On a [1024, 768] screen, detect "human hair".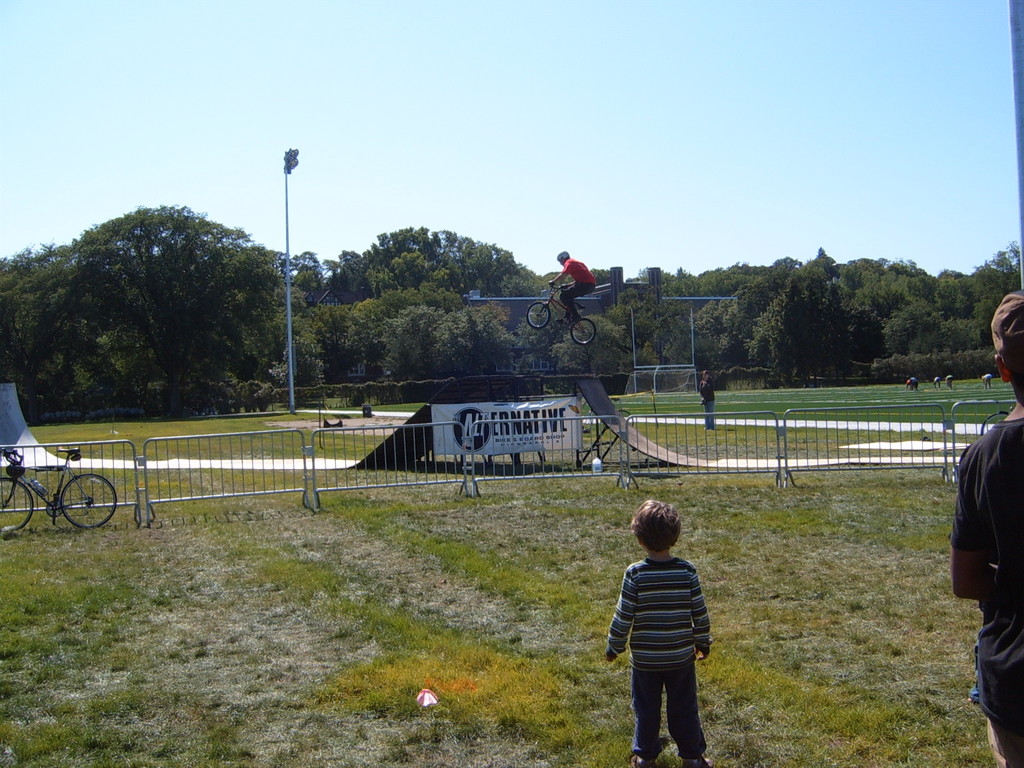
crop(629, 498, 686, 556).
